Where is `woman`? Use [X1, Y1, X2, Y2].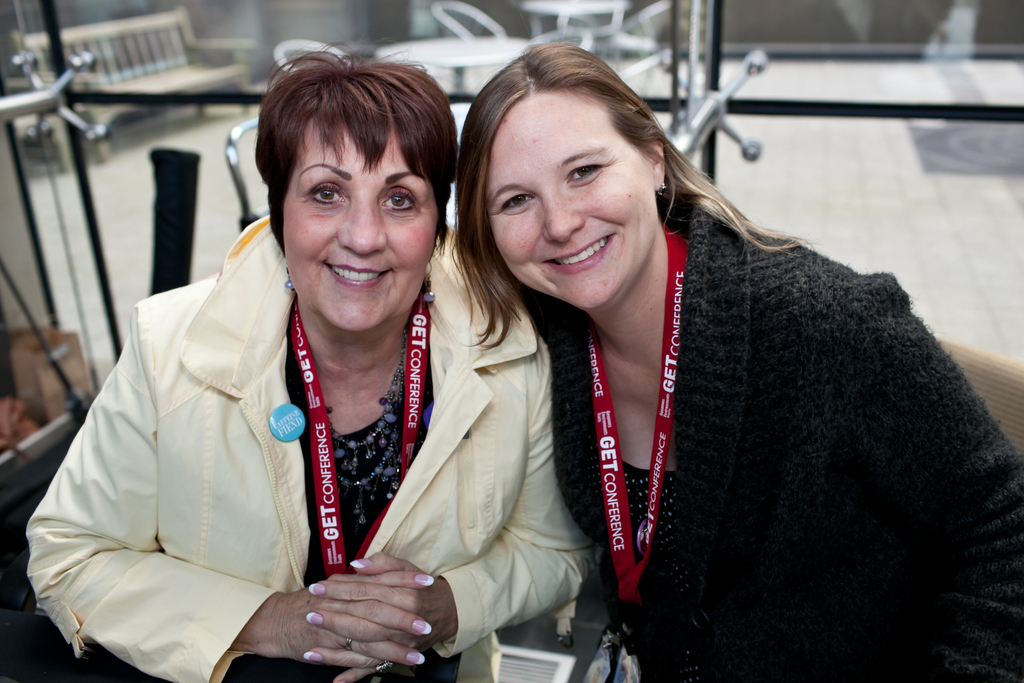
[54, 70, 552, 677].
